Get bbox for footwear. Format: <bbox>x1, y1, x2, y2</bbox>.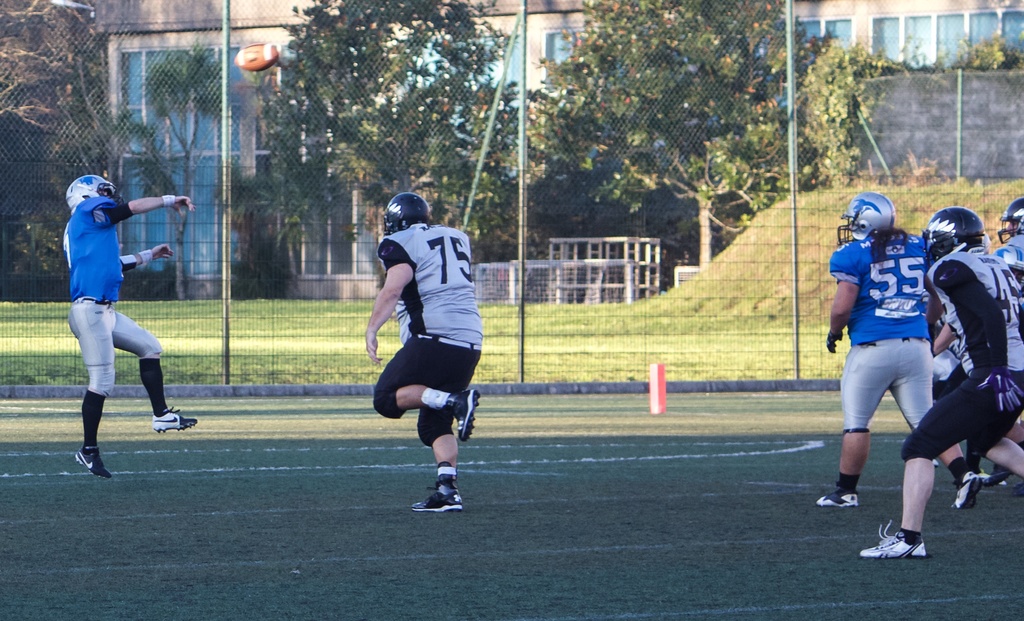
<bbox>70, 446, 114, 480</bbox>.
